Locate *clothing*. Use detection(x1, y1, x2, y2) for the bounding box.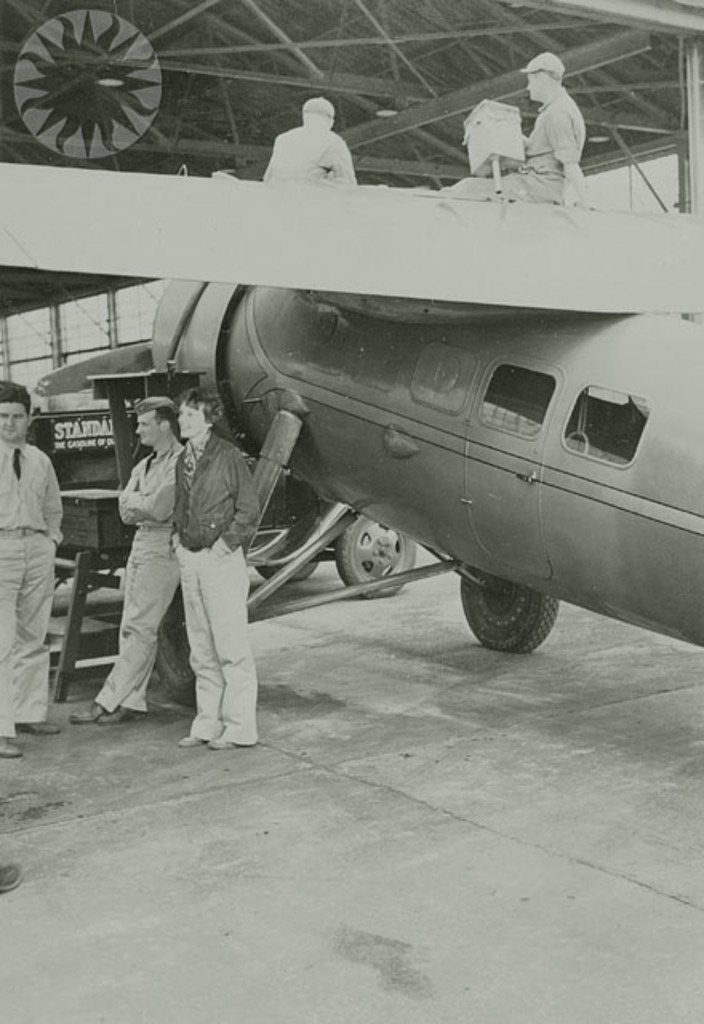
detection(432, 93, 600, 202).
